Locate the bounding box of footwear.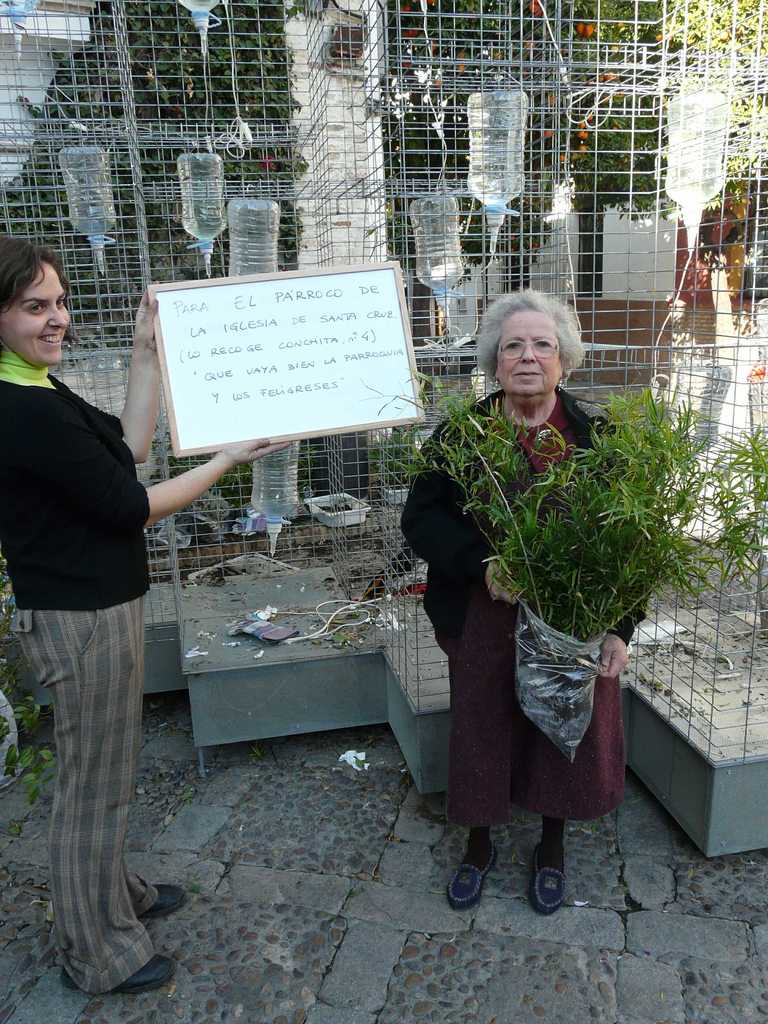
Bounding box: 527 842 574 910.
